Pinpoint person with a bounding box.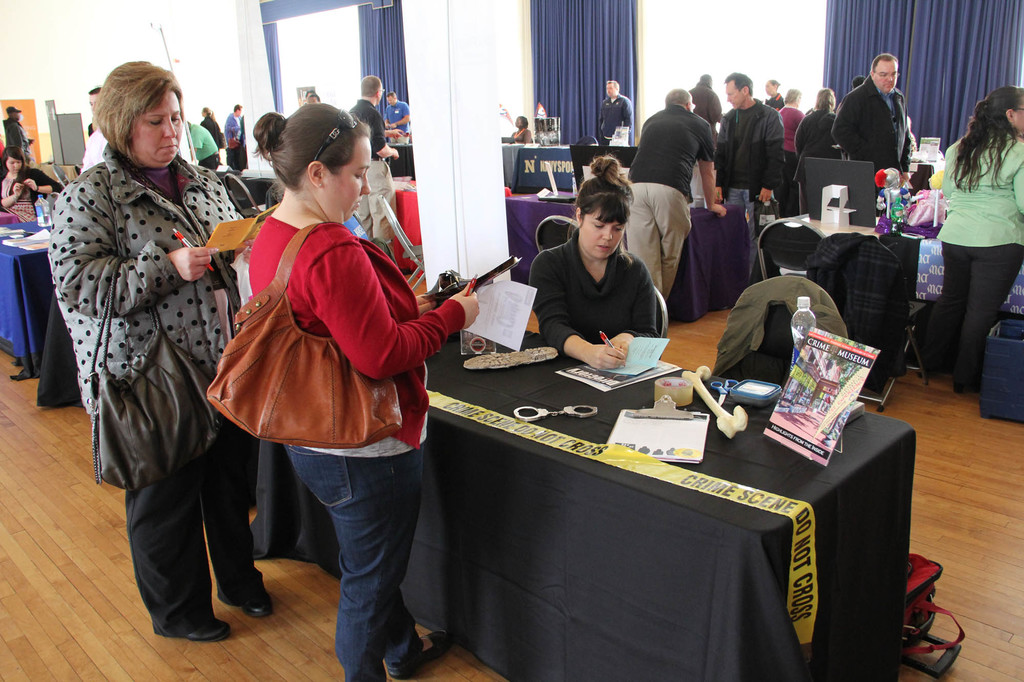
<bbox>356, 70, 399, 235</bbox>.
